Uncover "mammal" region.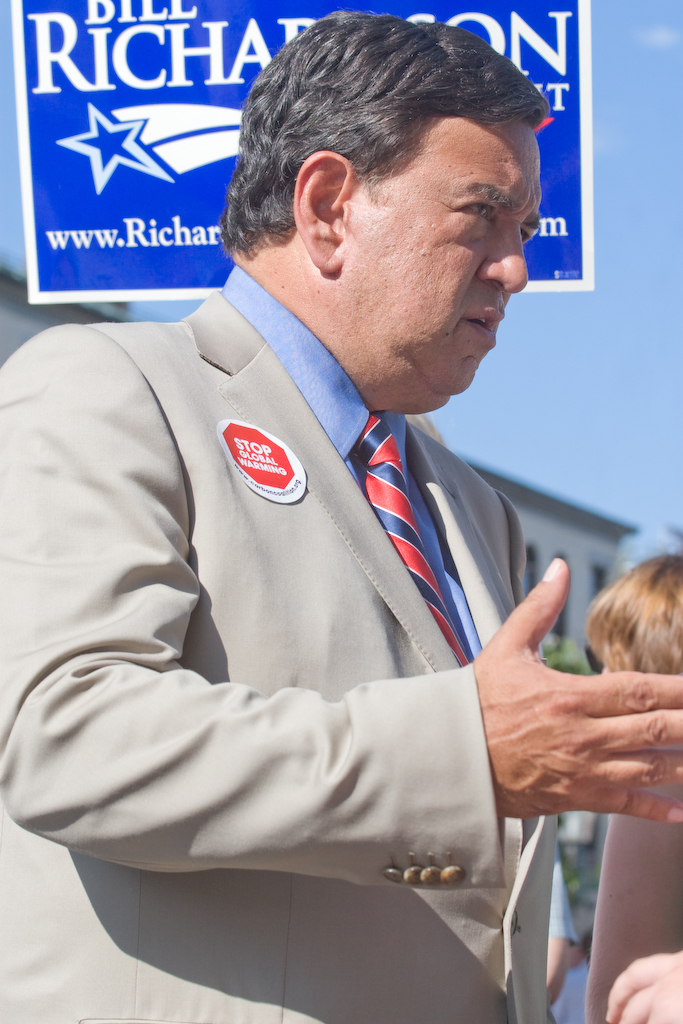
Uncovered: pyautogui.locateOnScreen(0, 199, 642, 946).
